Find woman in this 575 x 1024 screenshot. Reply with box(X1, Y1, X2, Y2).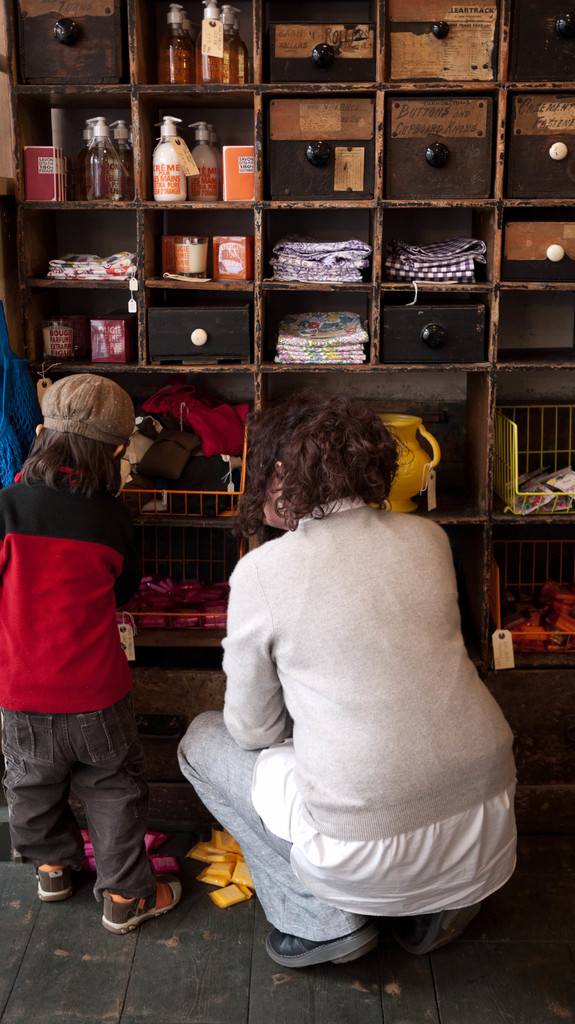
box(179, 364, 509, 986).
